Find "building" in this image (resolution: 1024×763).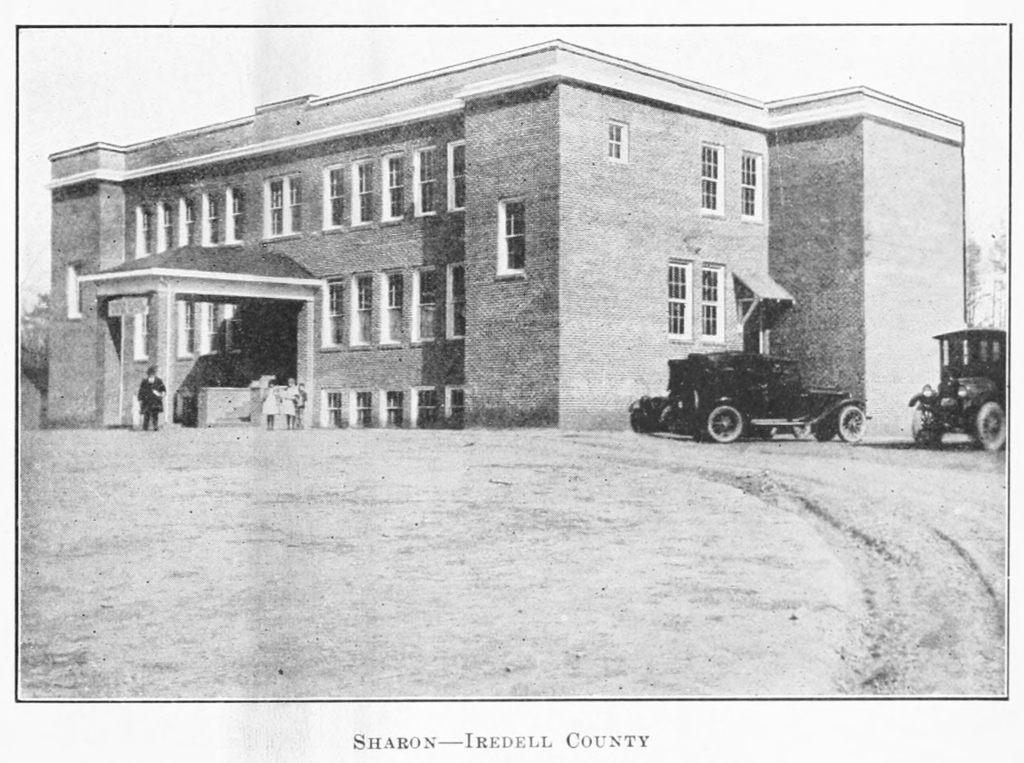
<bbox>49, 35, 963, 426</bbox>.
